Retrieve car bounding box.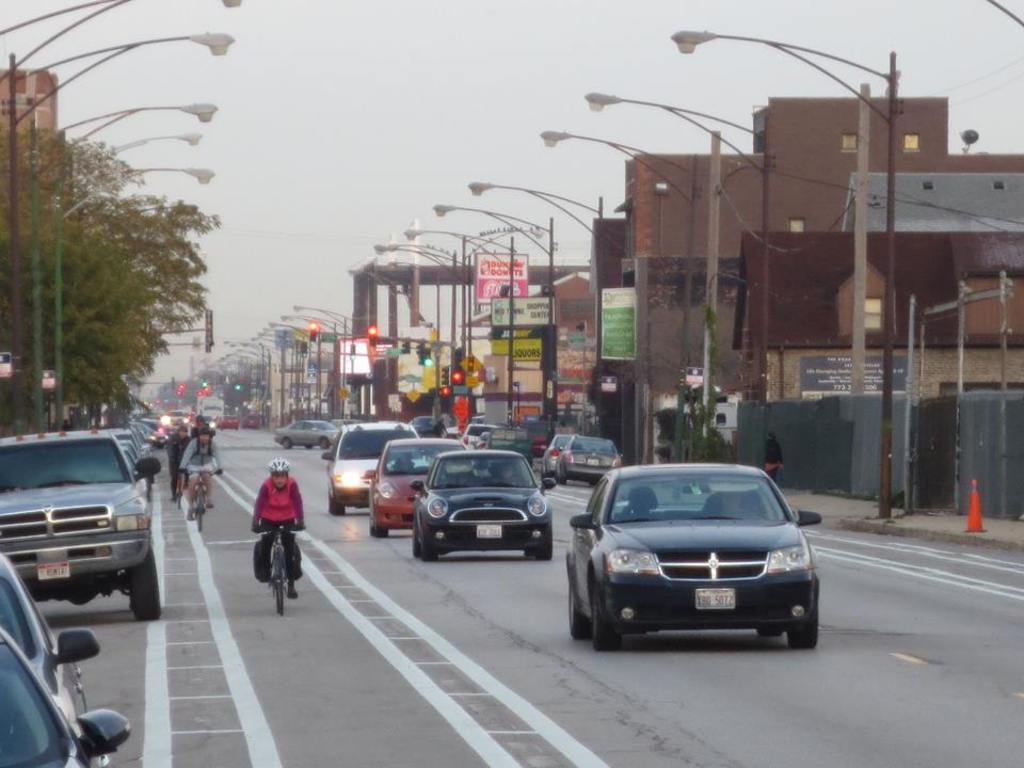
Bounding box: bbox=[368, 430, 459, 538].
